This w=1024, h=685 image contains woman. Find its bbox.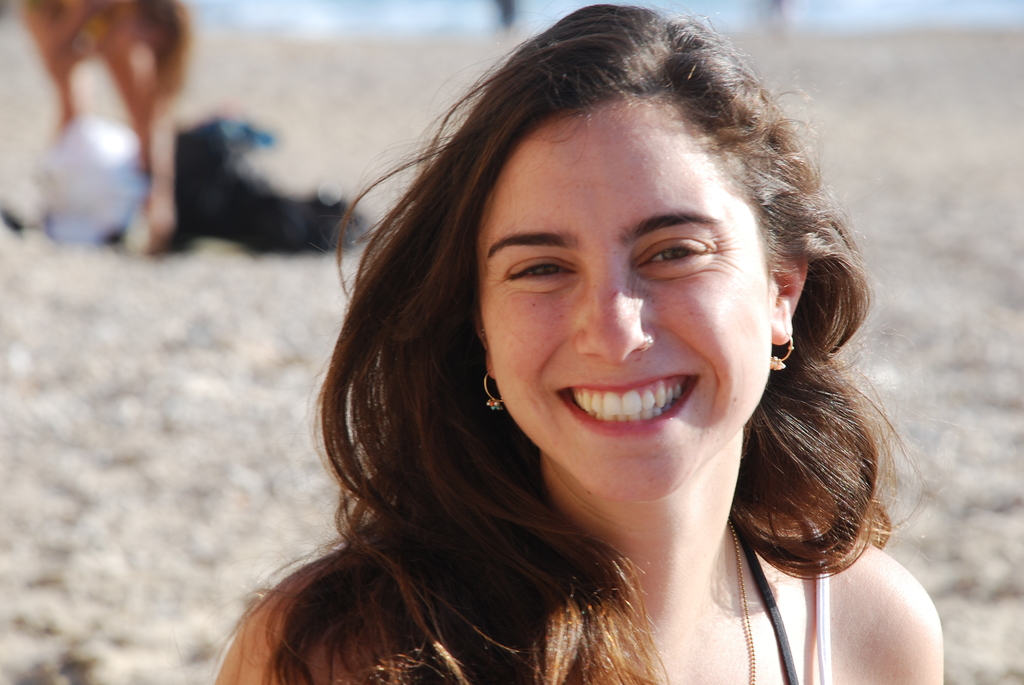
box(182, 24, 937, 675).
